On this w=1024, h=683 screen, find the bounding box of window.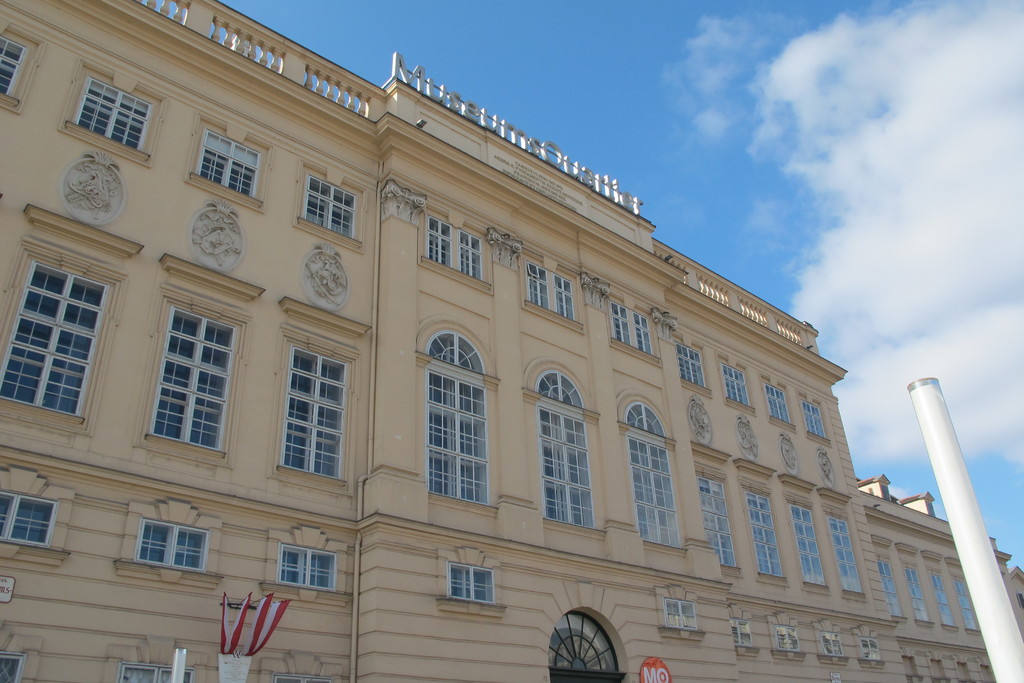
Bounding box: [93,632,220,682].
